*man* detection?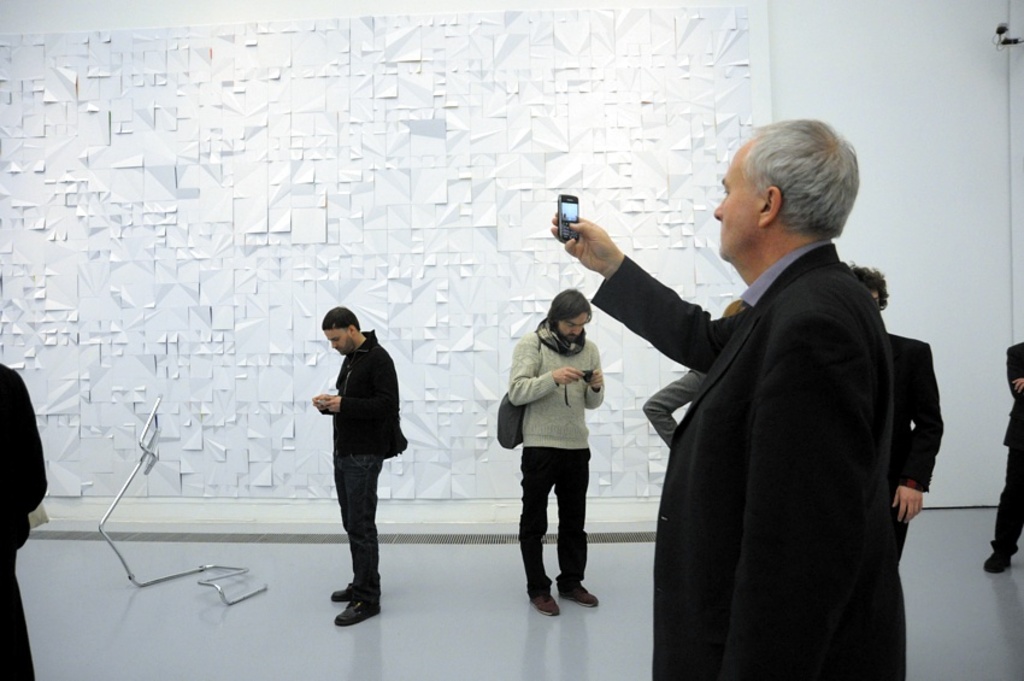
x1=511 y1=107 x2=908 y2=616
